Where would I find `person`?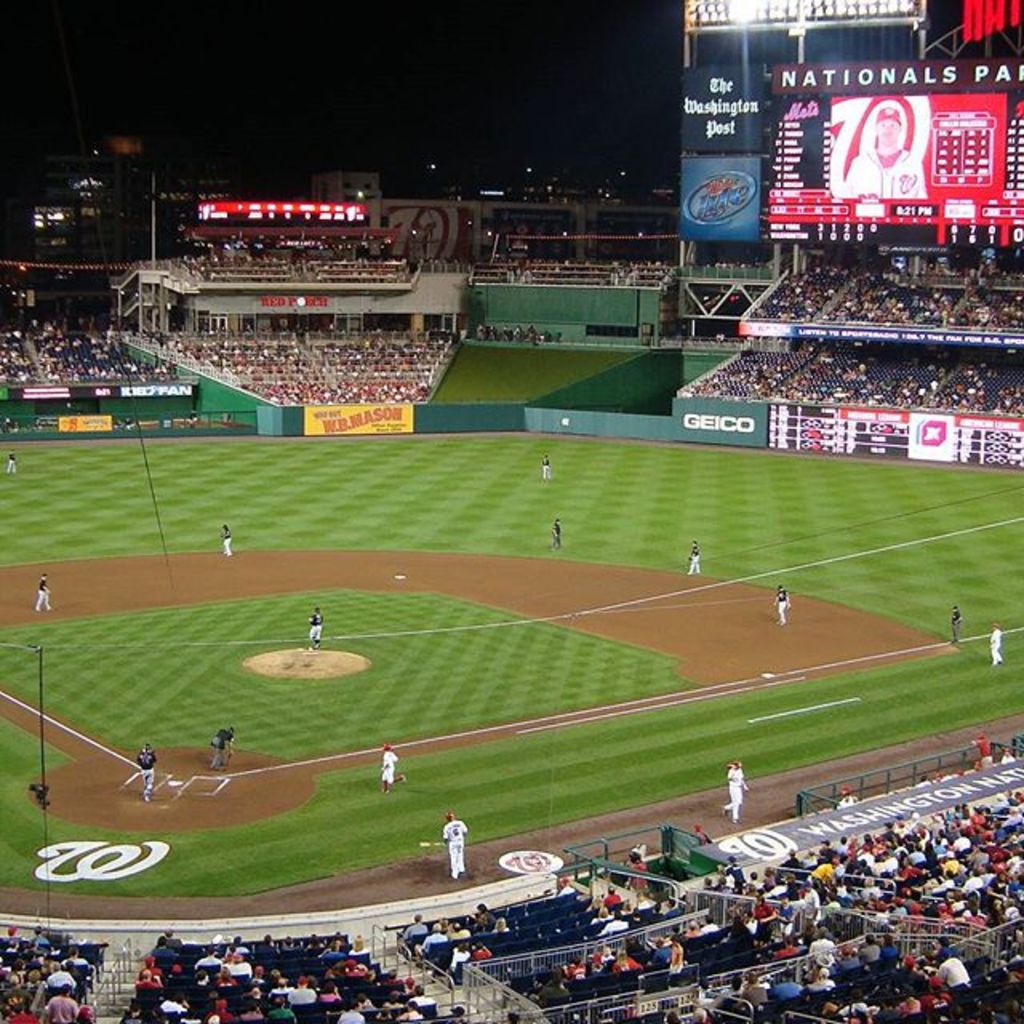
At bbox=[771, 582, 794, 626].
